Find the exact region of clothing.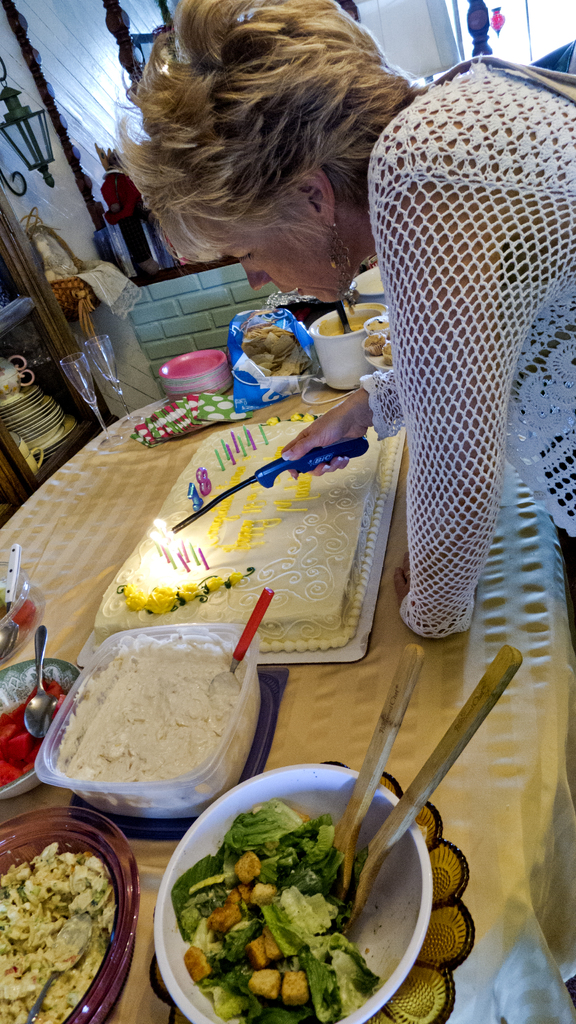
Exact region: bbox=[349, 11, 574, 746].
